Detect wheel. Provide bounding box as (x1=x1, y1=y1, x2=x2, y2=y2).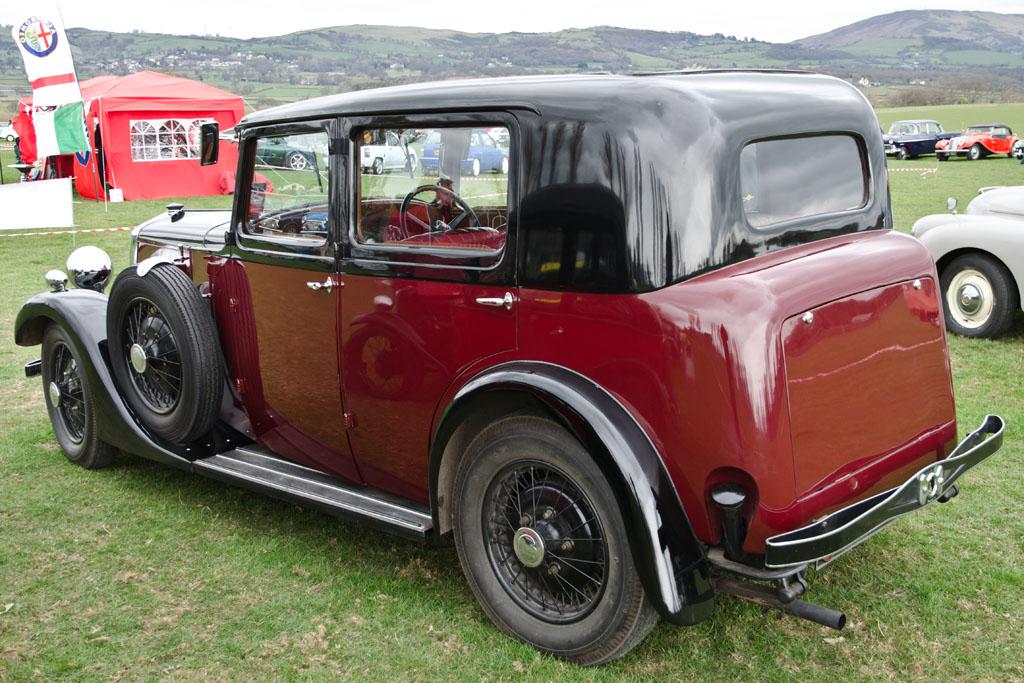
(x1=498, y1=157, x2=507, y2=174).
